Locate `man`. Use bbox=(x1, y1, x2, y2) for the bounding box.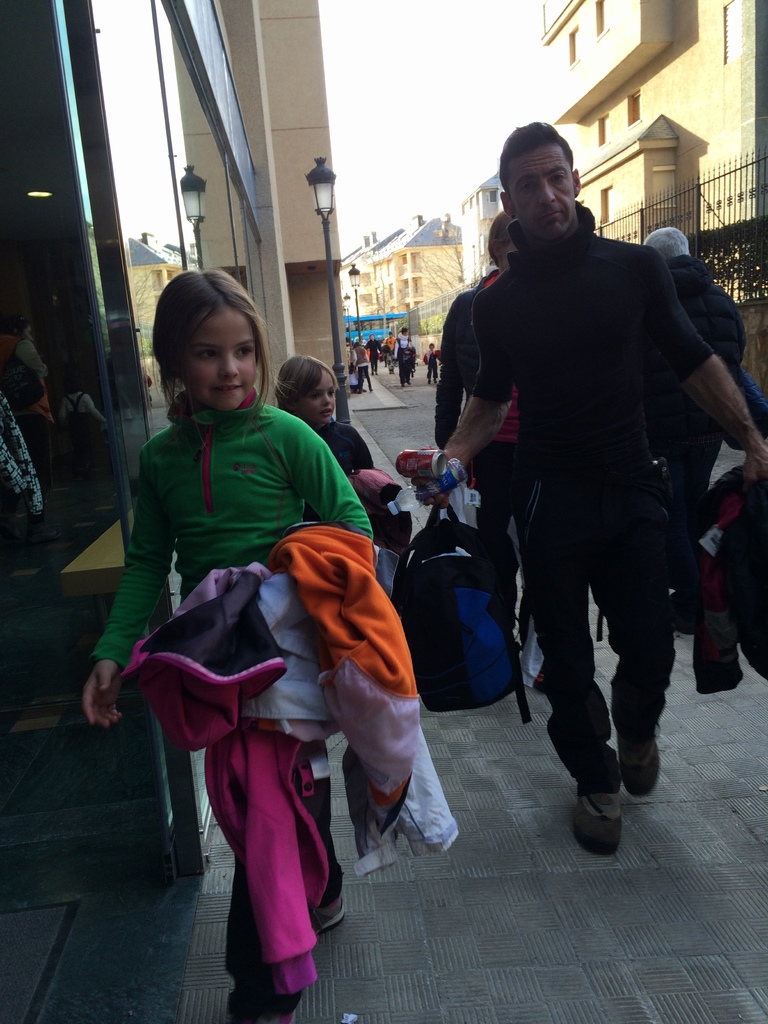
bbox=(646, 223, 748, 508).
